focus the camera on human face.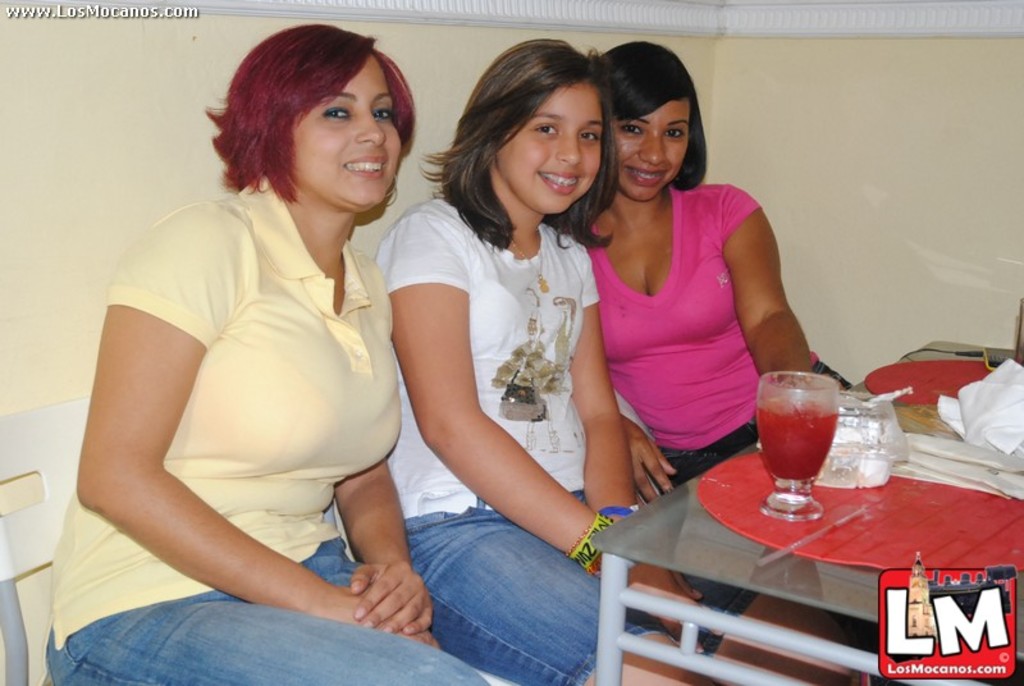
Focus region: 612,91,695,198.
